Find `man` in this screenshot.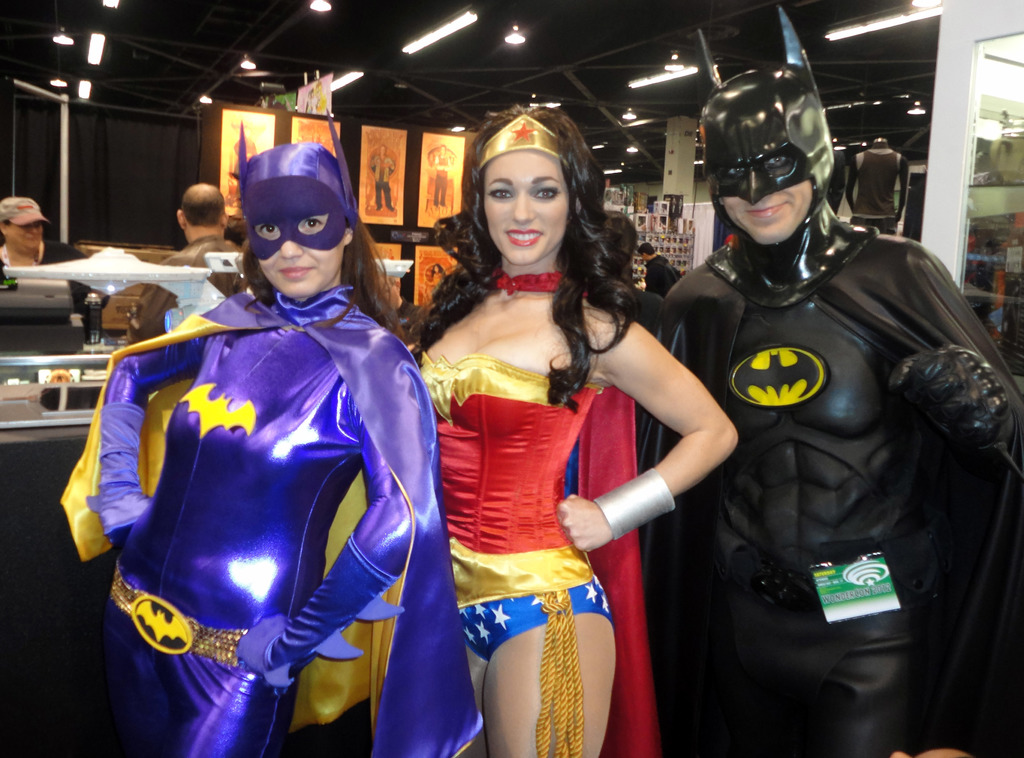
The bounding box for `man` is crop(0, 195, 111, 316).
